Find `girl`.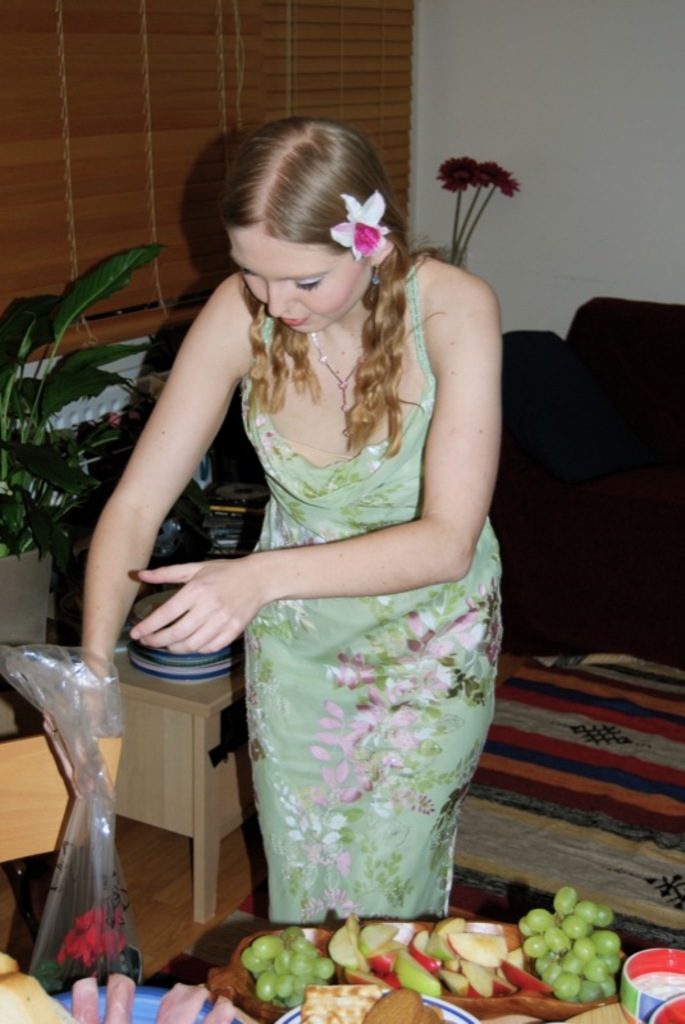
<bbox>77, 120, 504, 922</bbox>.
